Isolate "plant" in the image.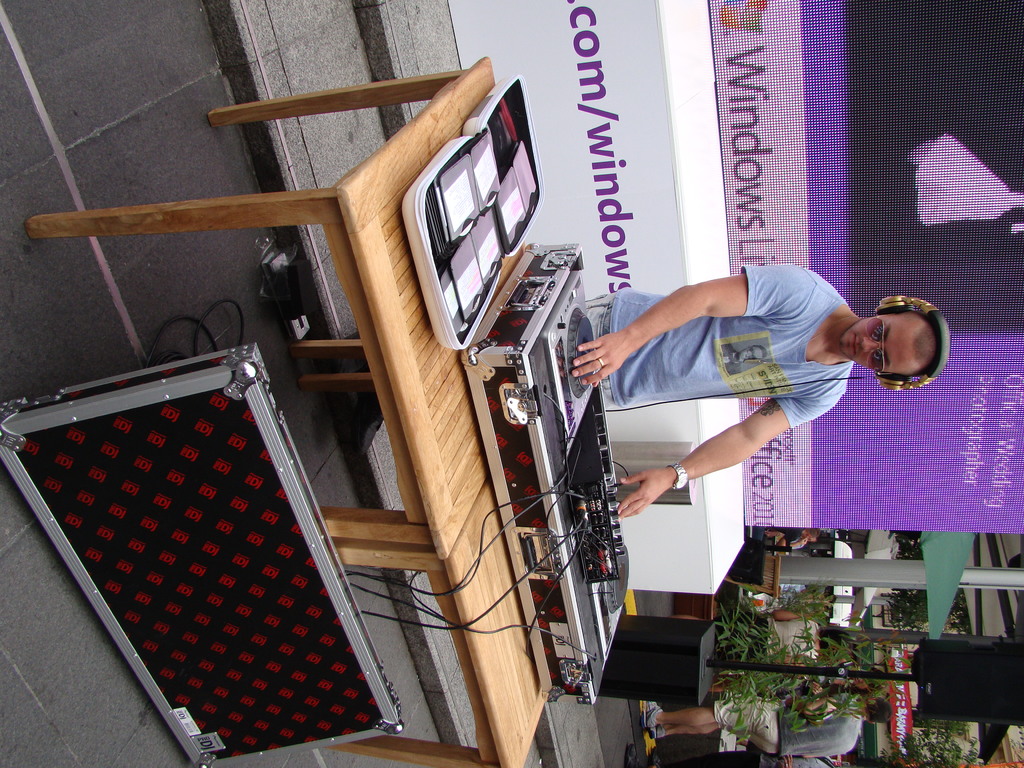
Isolated region: box=[868, 709, 986, 765].
